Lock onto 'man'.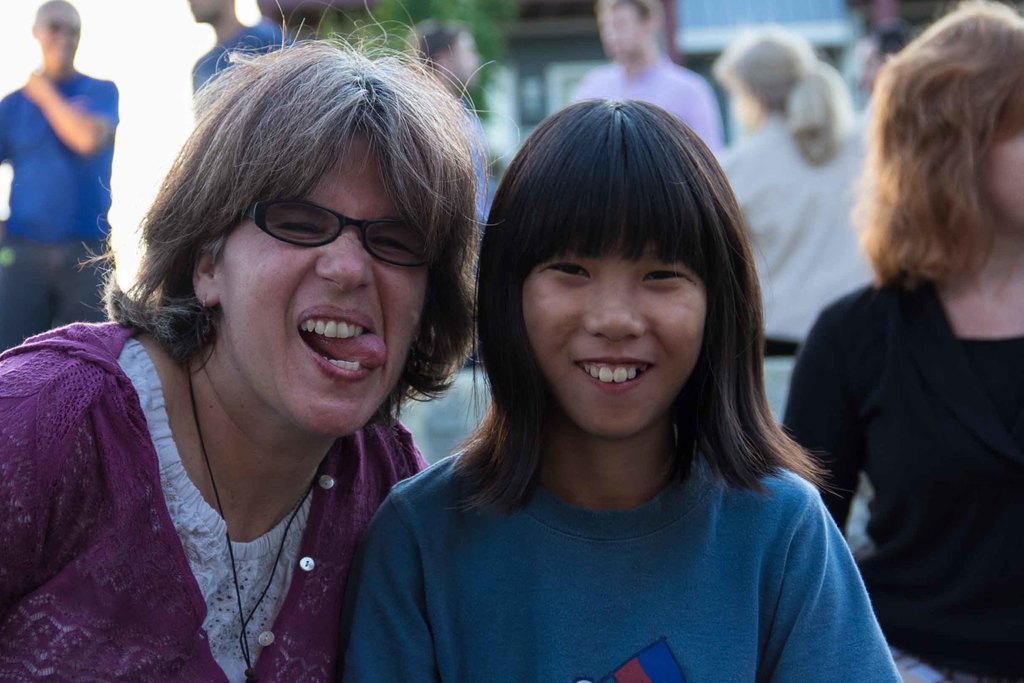
Locked: box=[561, 0, 729, 156].
